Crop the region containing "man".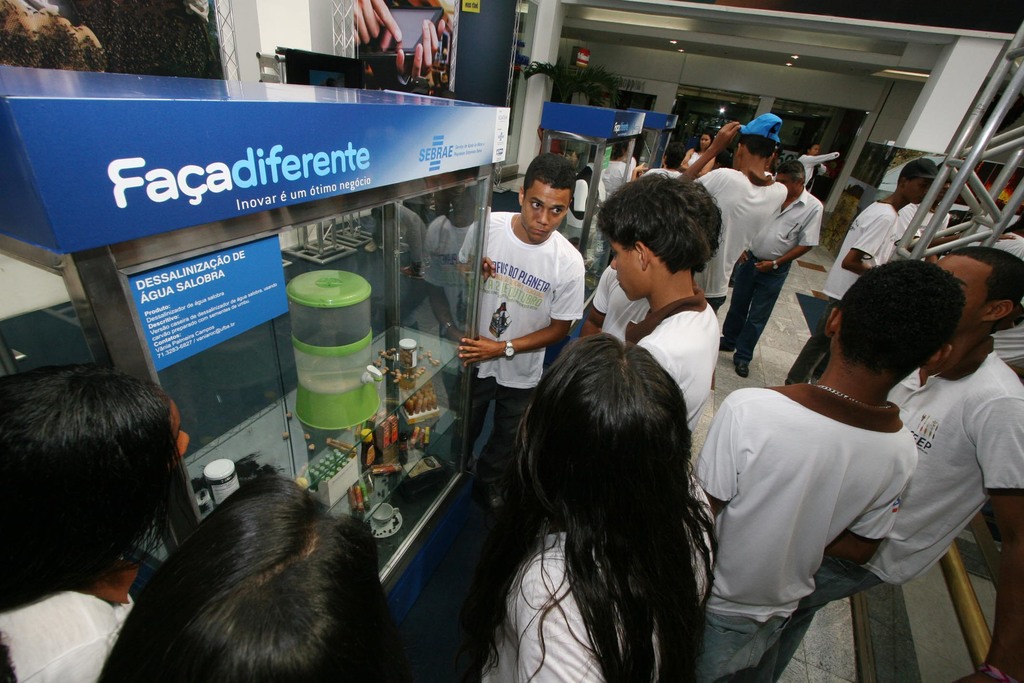
Crop region: (462, 151, 584, 431).
